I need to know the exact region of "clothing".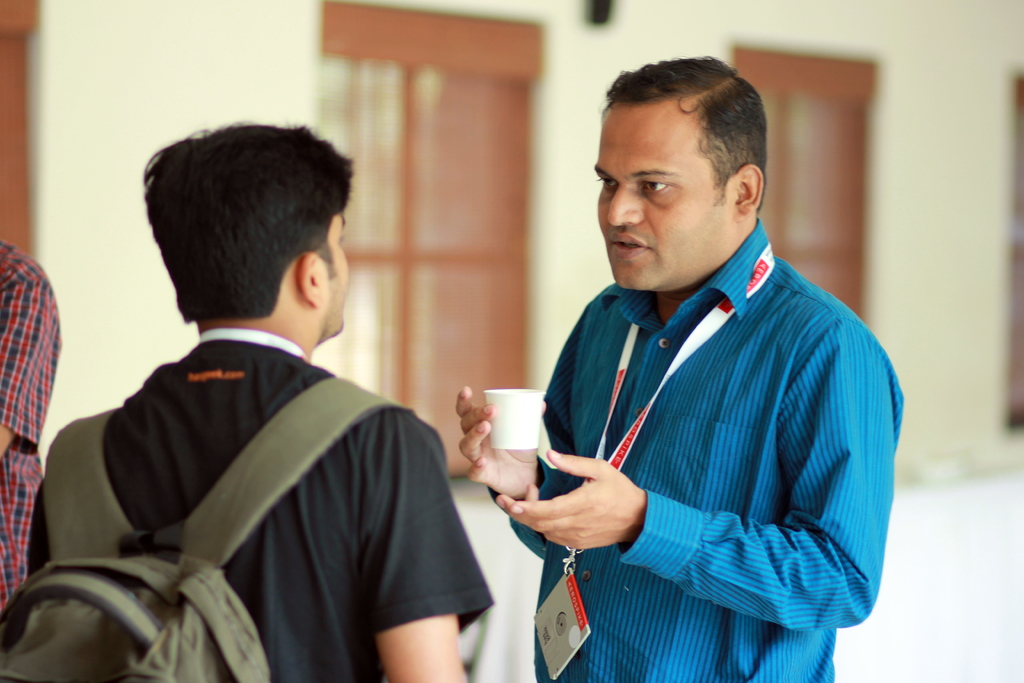
Region: box=[0, 235, 62, 611].
